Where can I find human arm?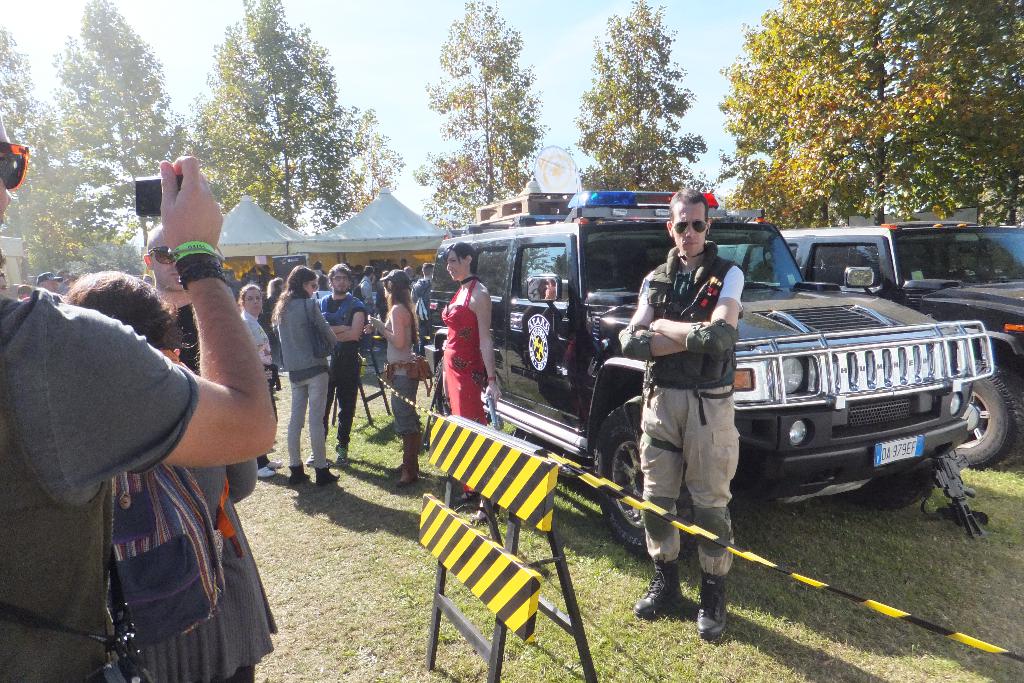
You can find it at <region>45, 154, 278, 465</region>.
